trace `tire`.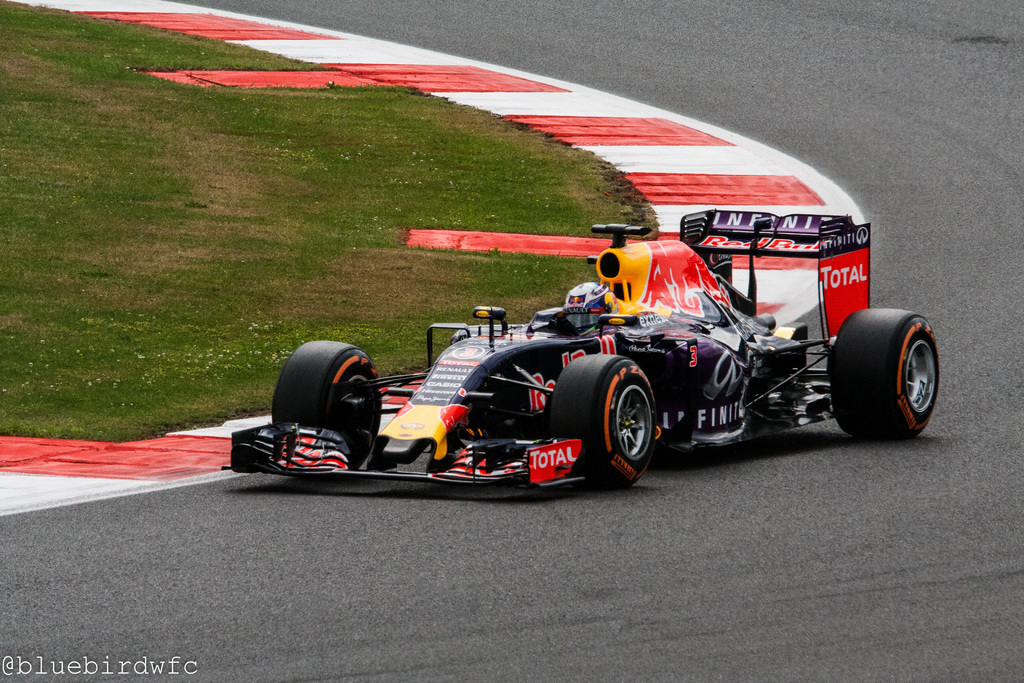
Traced to locate(268, 342, 389, 465).
